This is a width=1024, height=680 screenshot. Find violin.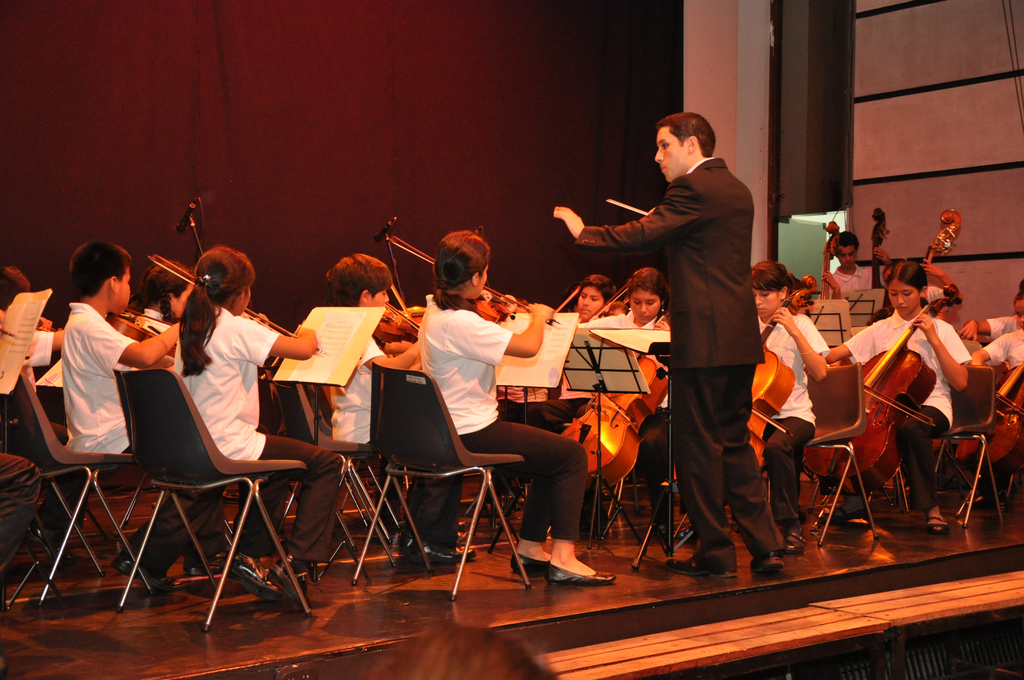
Bounding box: (552,285,579,315).
